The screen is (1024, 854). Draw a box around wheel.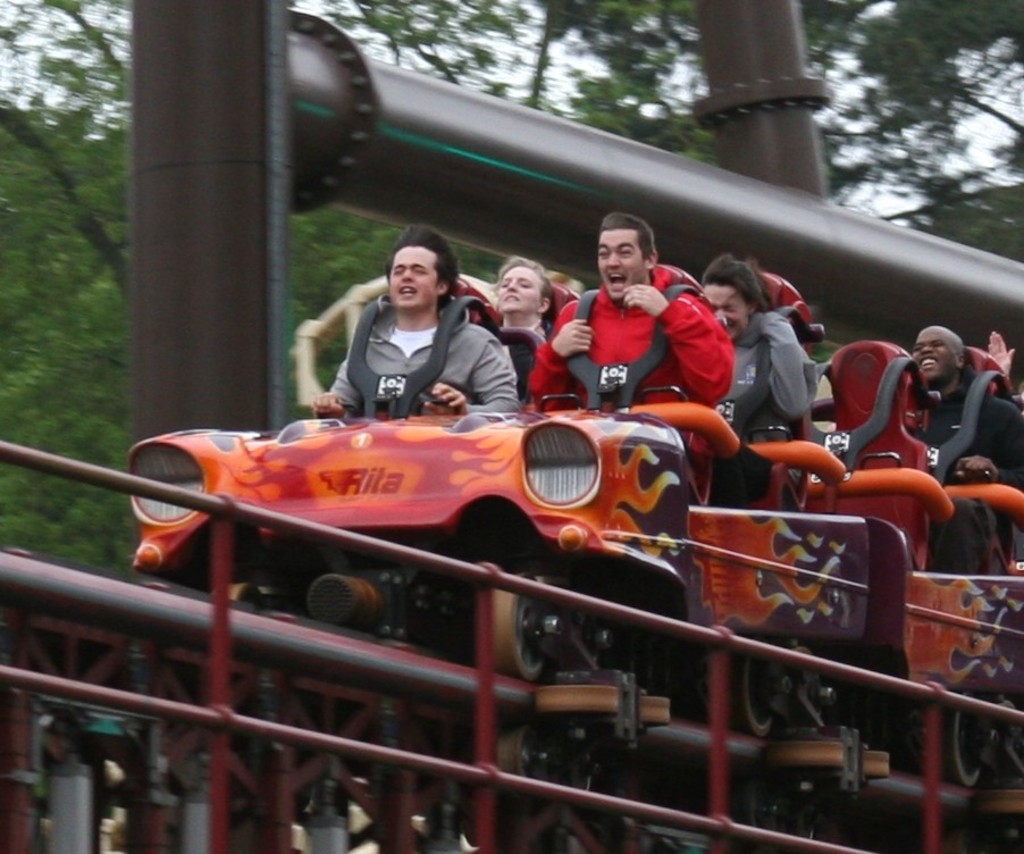
[209,583,266,608].
